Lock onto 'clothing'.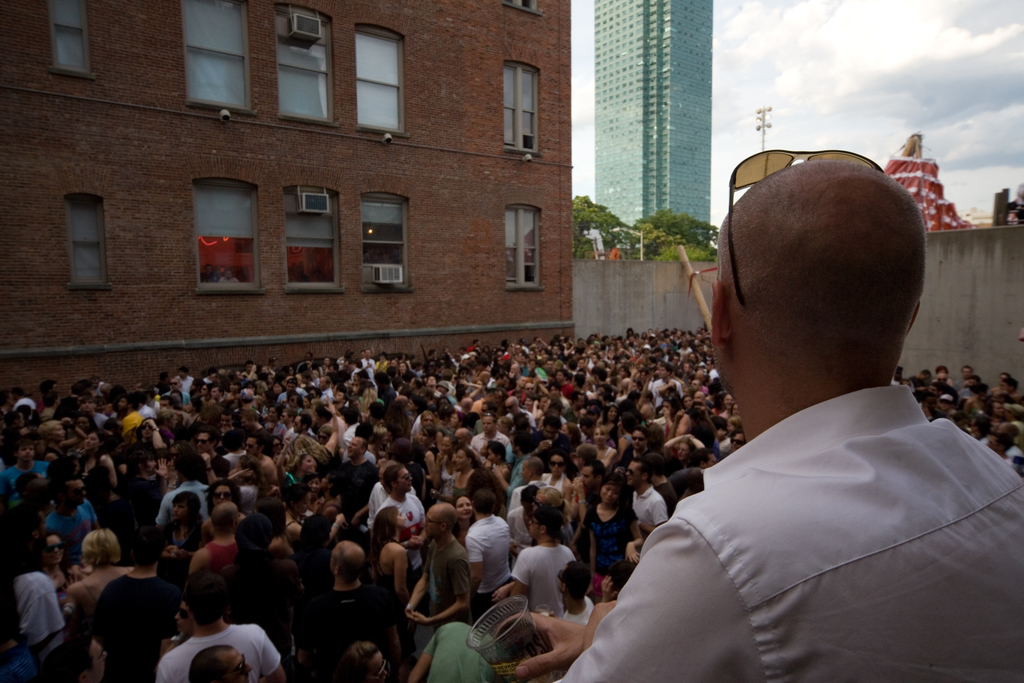
Locked: crop(624, 474, 670, 529).
